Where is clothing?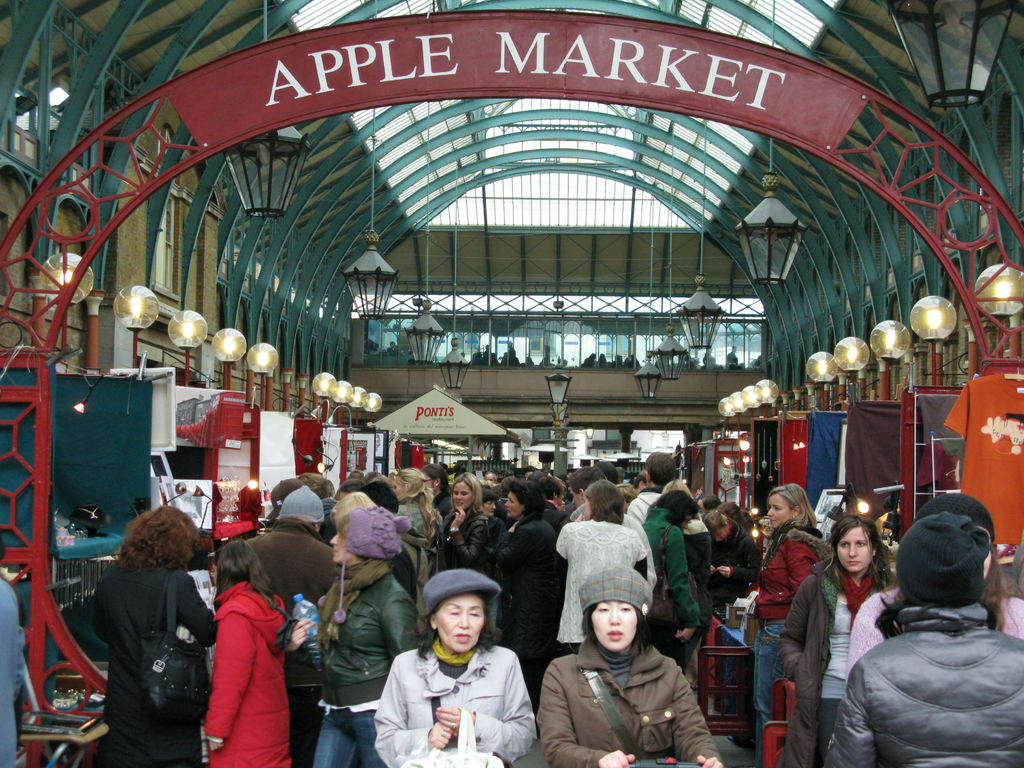
428:506:489:574.
